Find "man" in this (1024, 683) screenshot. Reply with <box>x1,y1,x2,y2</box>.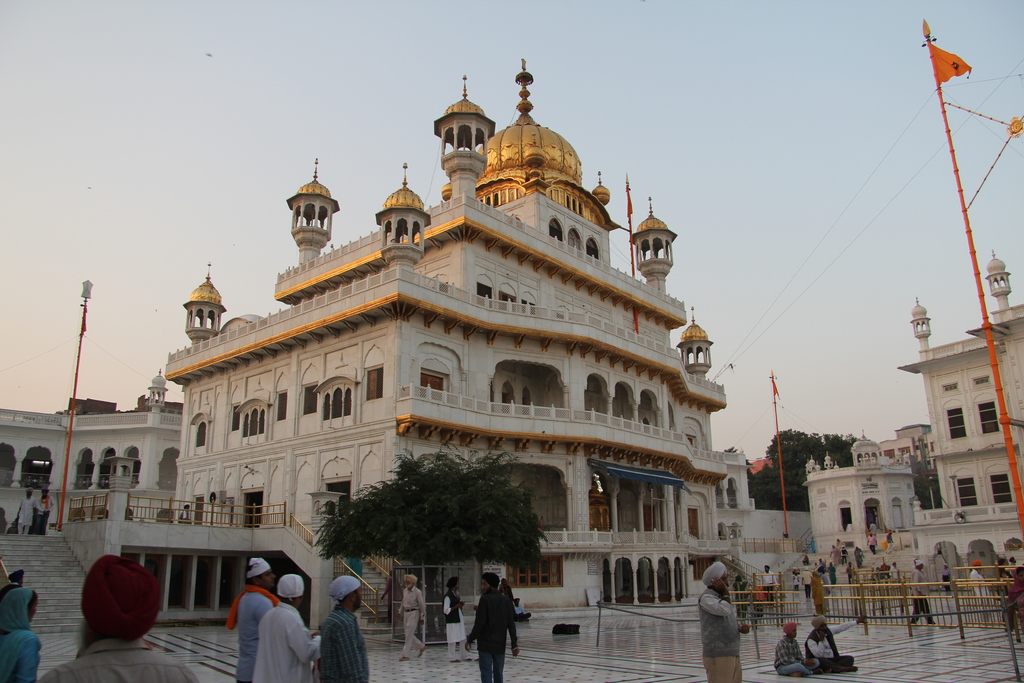
<box>695,558,746,682</box>.
